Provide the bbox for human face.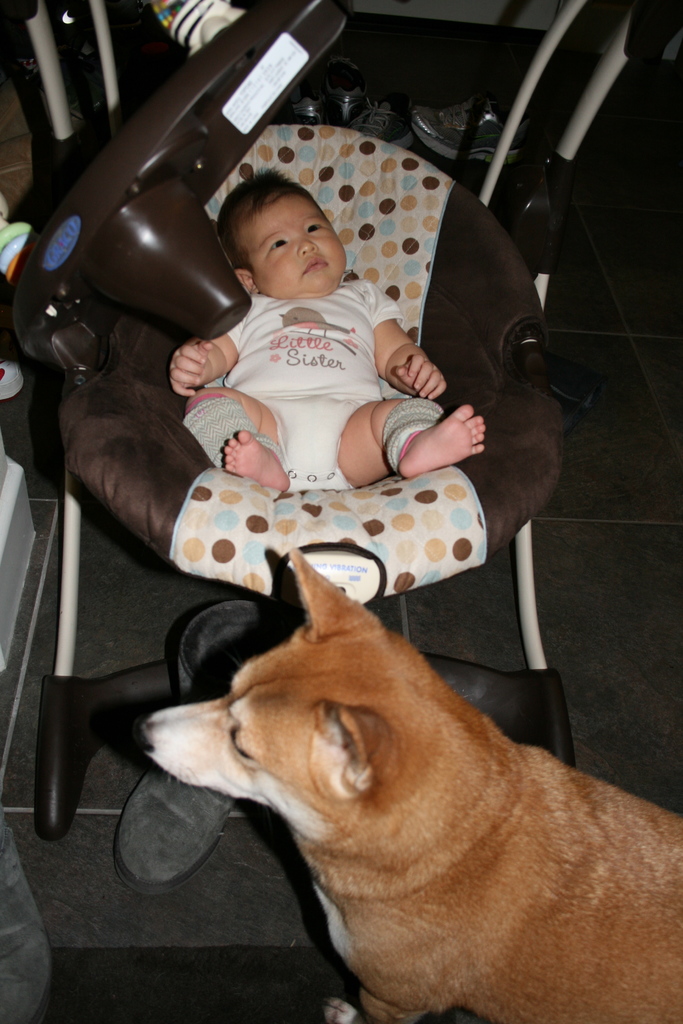
<bbox>246, 194, 346, 299</bbox>.
